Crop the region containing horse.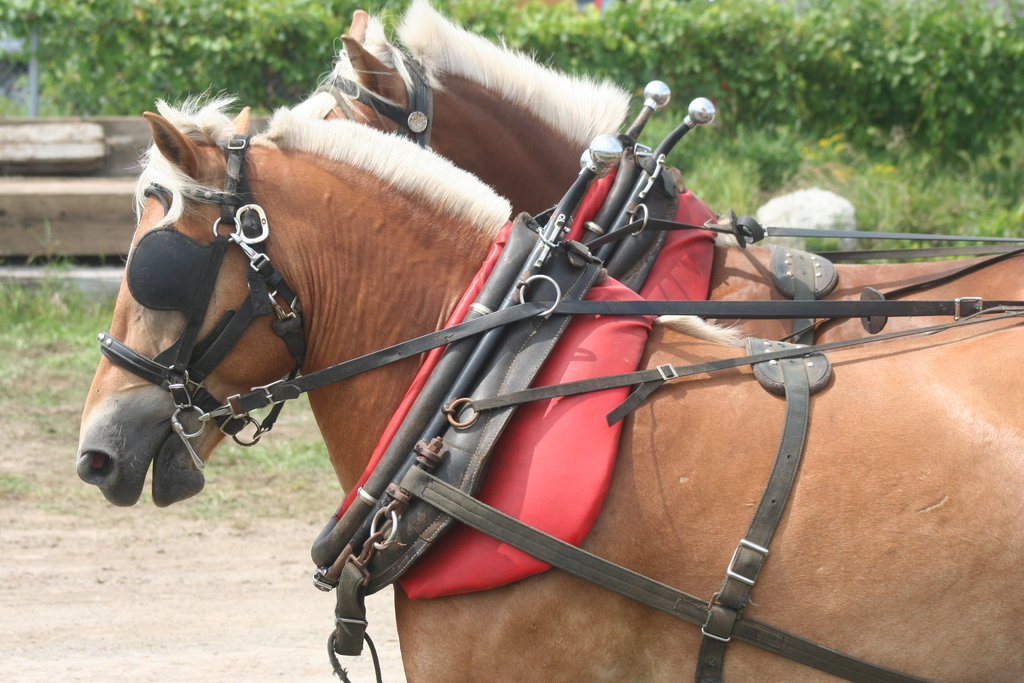
Crop region: 285, 0, 1023, 355.
